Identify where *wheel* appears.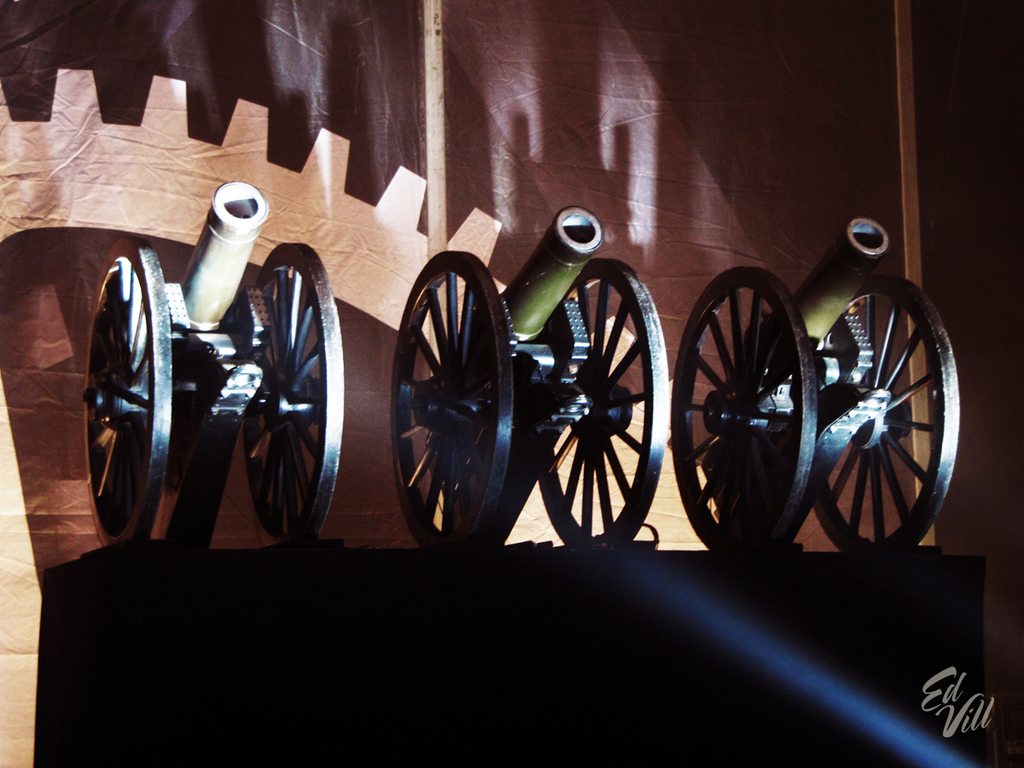
Appears at bbox=(539, 255, 669, 548).
